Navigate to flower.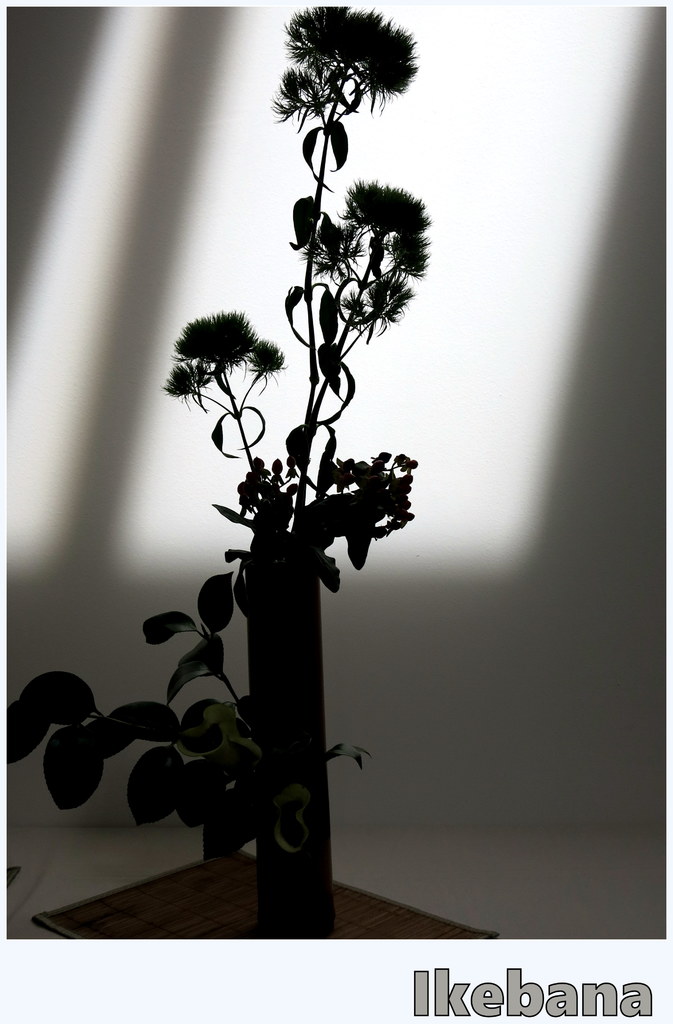
Navigation target: [x1=311, y1=218, x2=366, y2=277].
